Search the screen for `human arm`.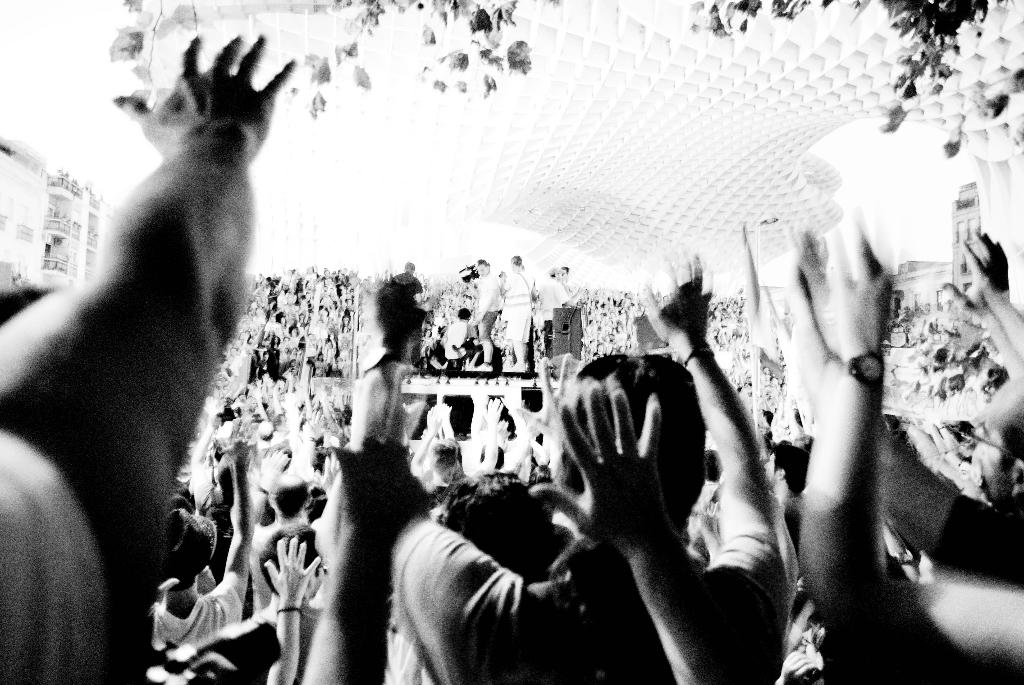
Found at detection(636, 239, 779, 684).
